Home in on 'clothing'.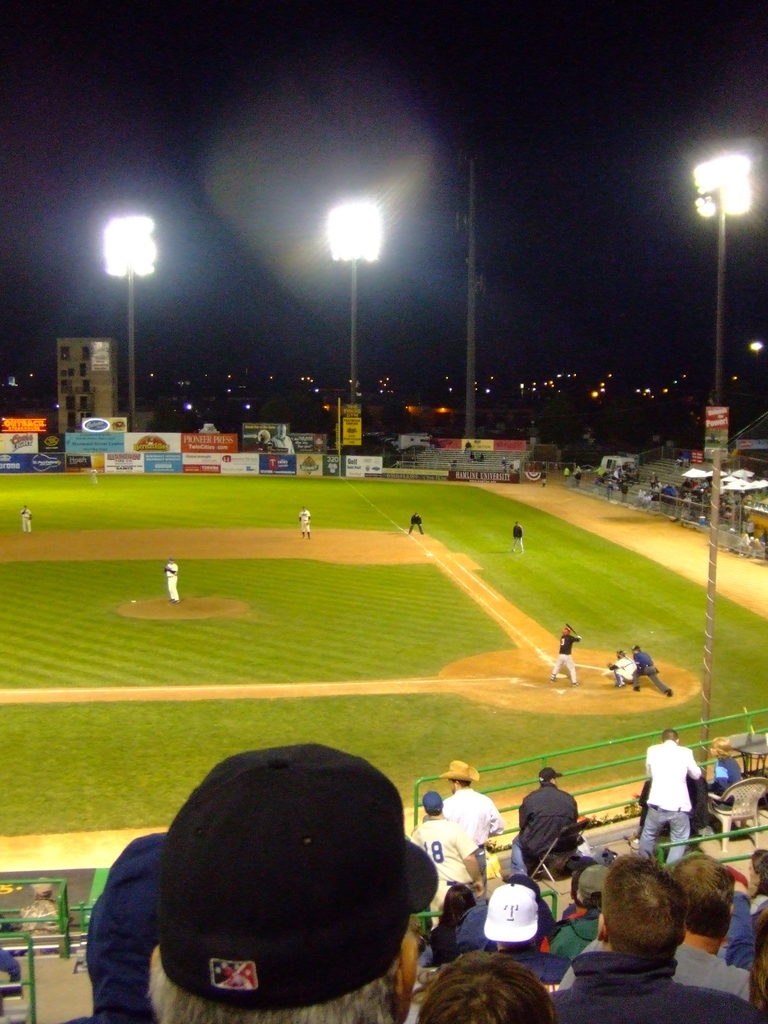
Homed in at box=[408, 811, 476, 925].
